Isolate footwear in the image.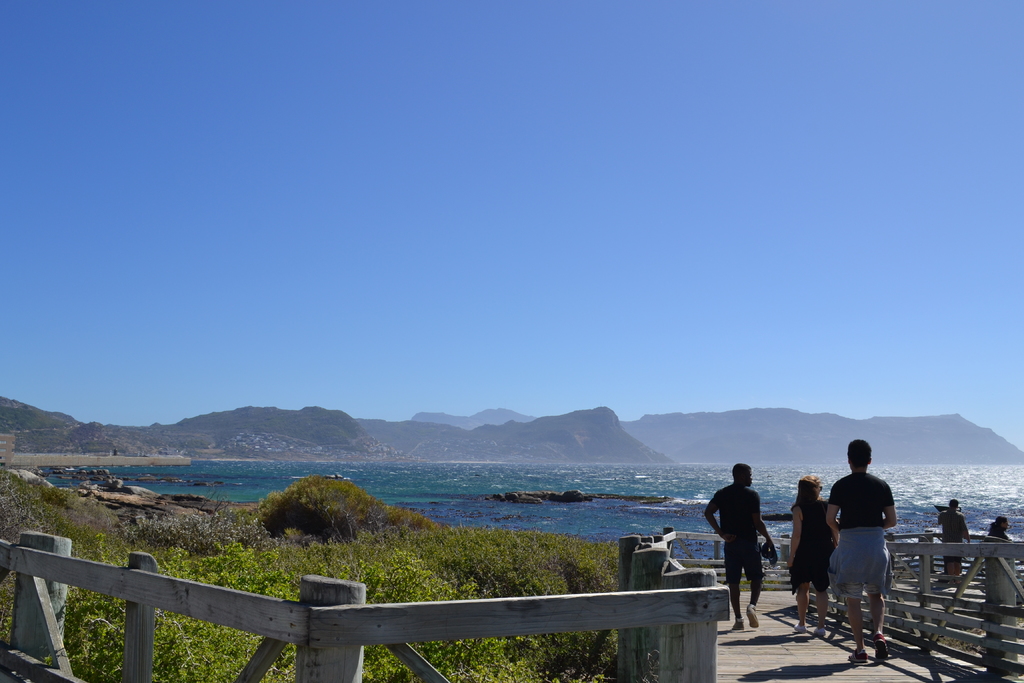
Isolated region: 847 651 870 661.
